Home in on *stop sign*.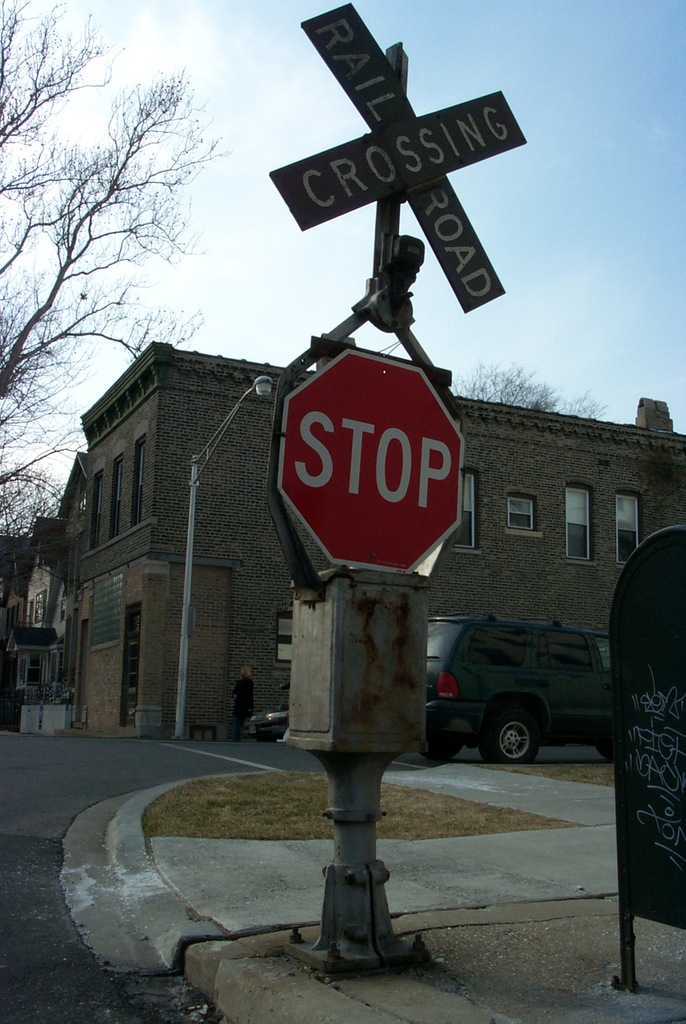
Homed in at x1=270 y1=354 x2=473 y2=563.
